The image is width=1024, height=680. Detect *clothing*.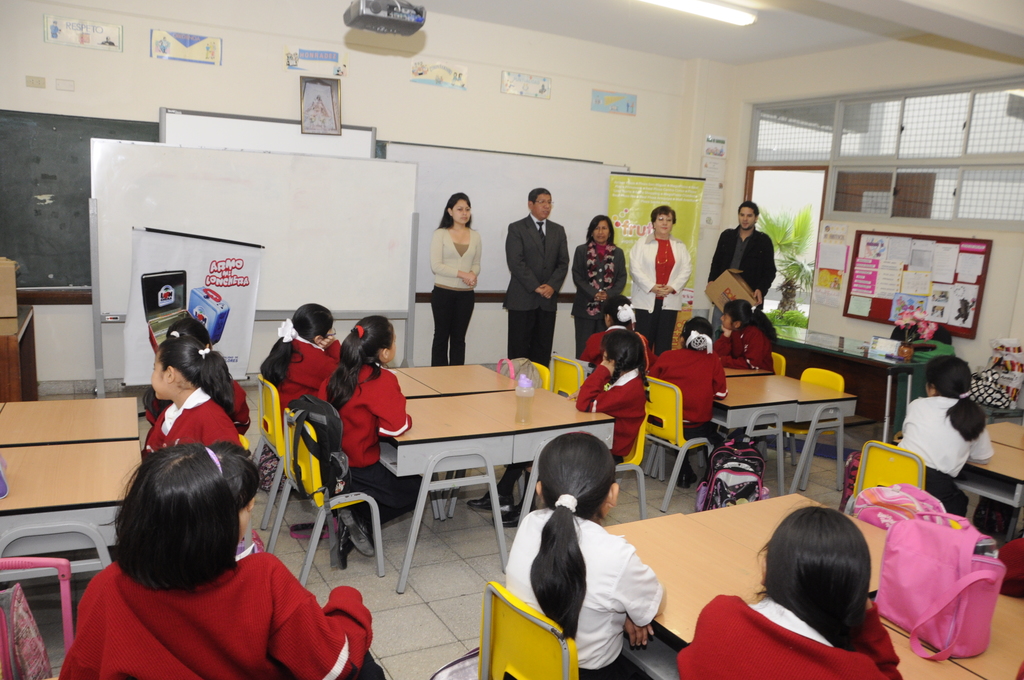
Detection: Rect(678, 589, 901, 679).
